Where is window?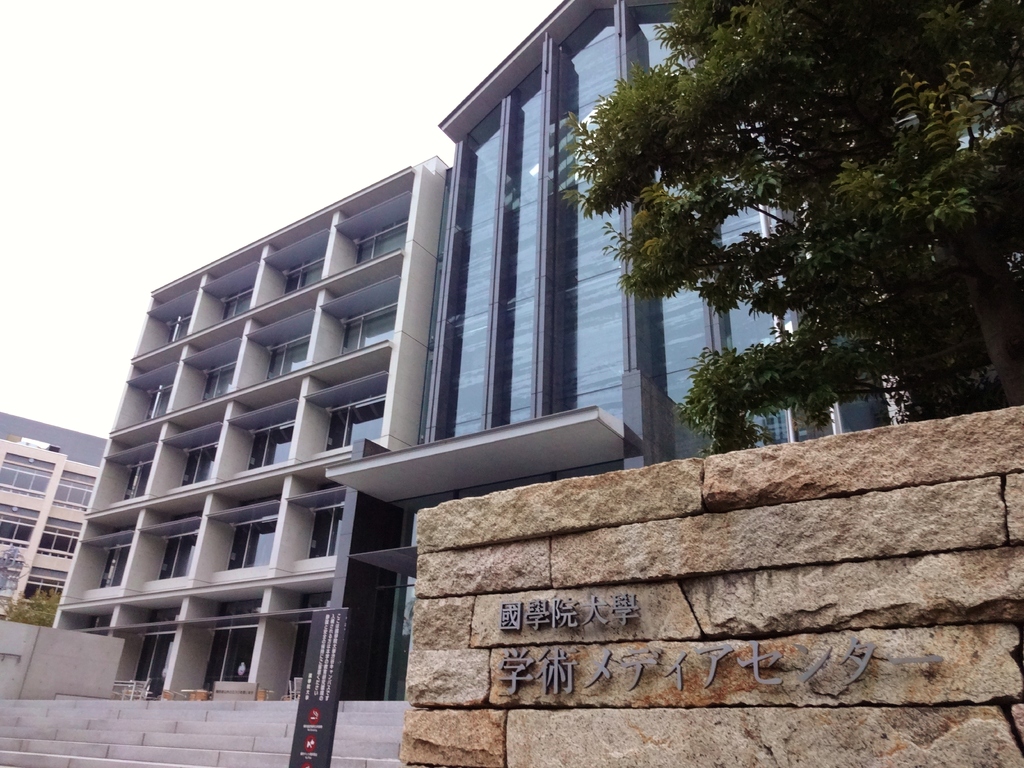
select_region(156, 534, 198, 576).
